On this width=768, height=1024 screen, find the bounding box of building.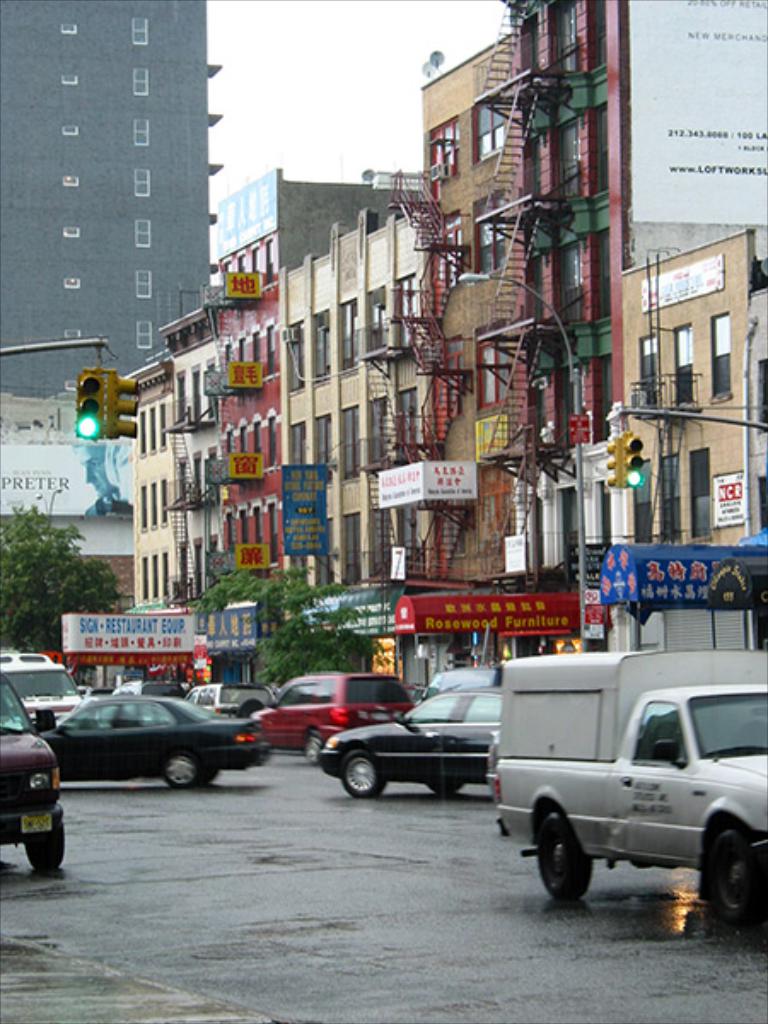
Bounding box: bbox=(0, 0, 217, 389).
